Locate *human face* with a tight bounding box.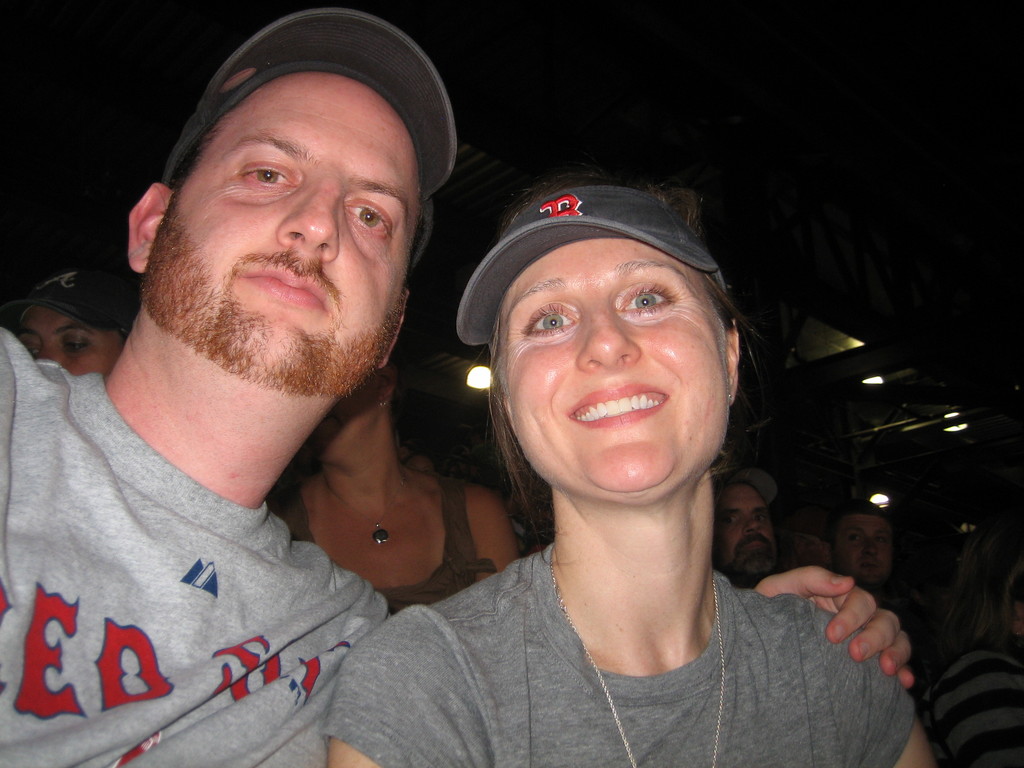
select_region(19, 298, 122, 383).
